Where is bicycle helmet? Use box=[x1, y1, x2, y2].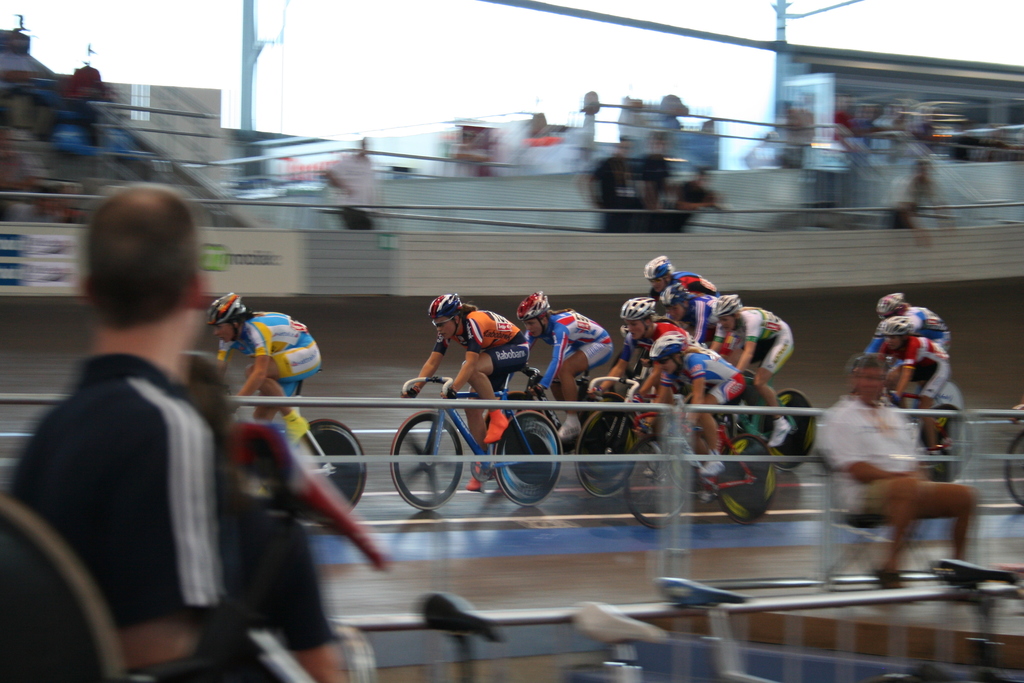
box=[211, 288, 233, 320].
